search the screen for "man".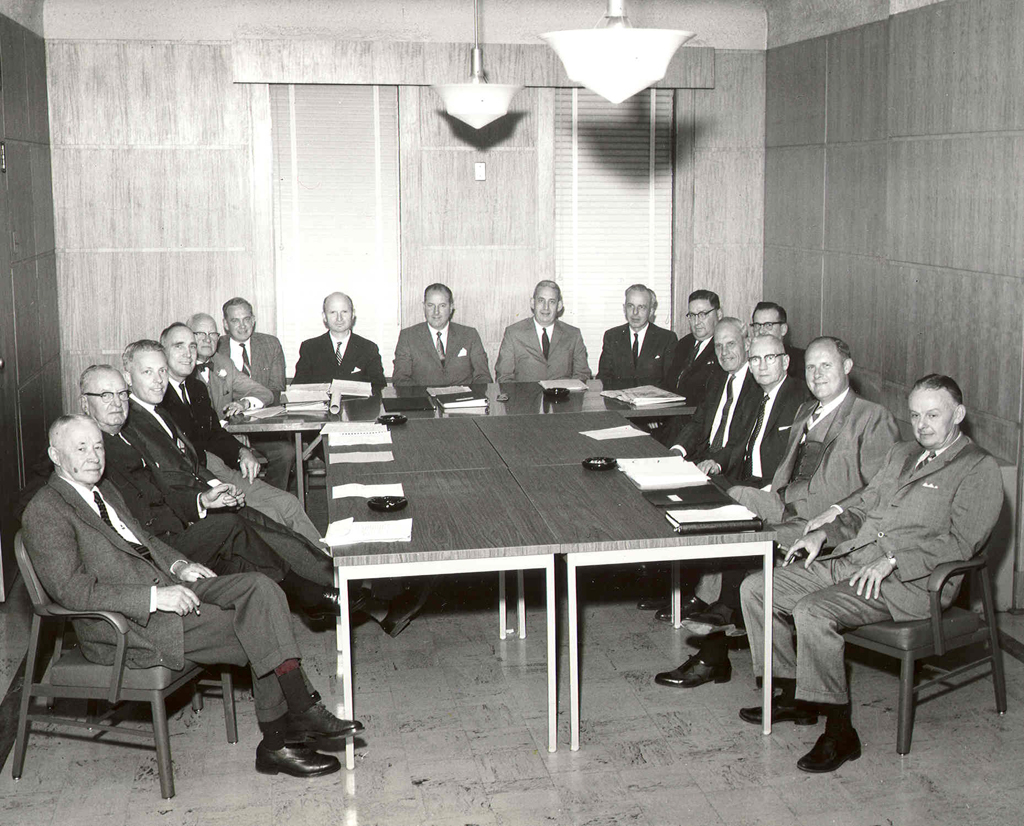
Found at <box>159,324,328,551</box>.
